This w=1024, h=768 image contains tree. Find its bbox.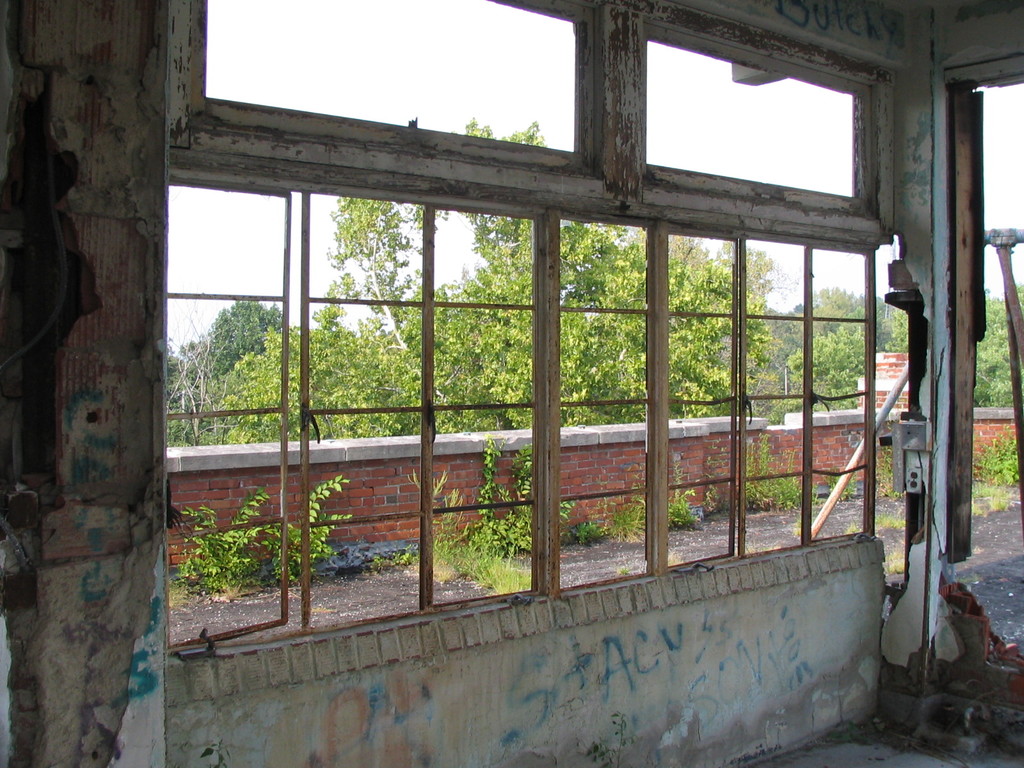
973,291,1023,404.
